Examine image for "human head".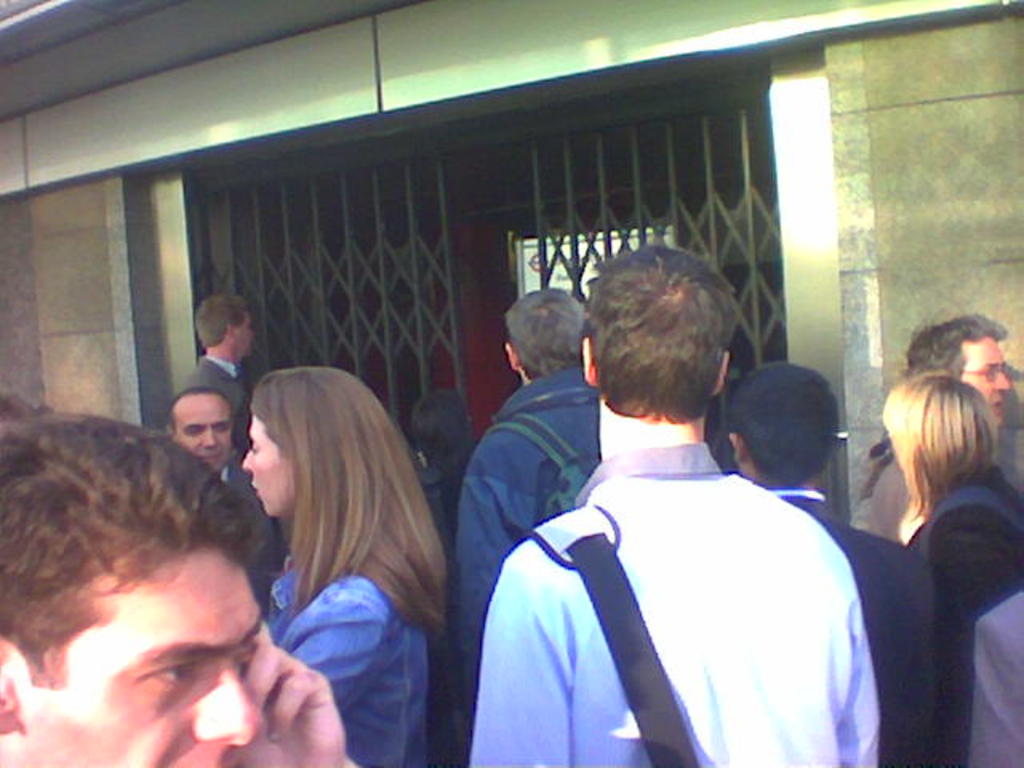
Examination result: (left=582, top=243, right=739, bottom=408).
